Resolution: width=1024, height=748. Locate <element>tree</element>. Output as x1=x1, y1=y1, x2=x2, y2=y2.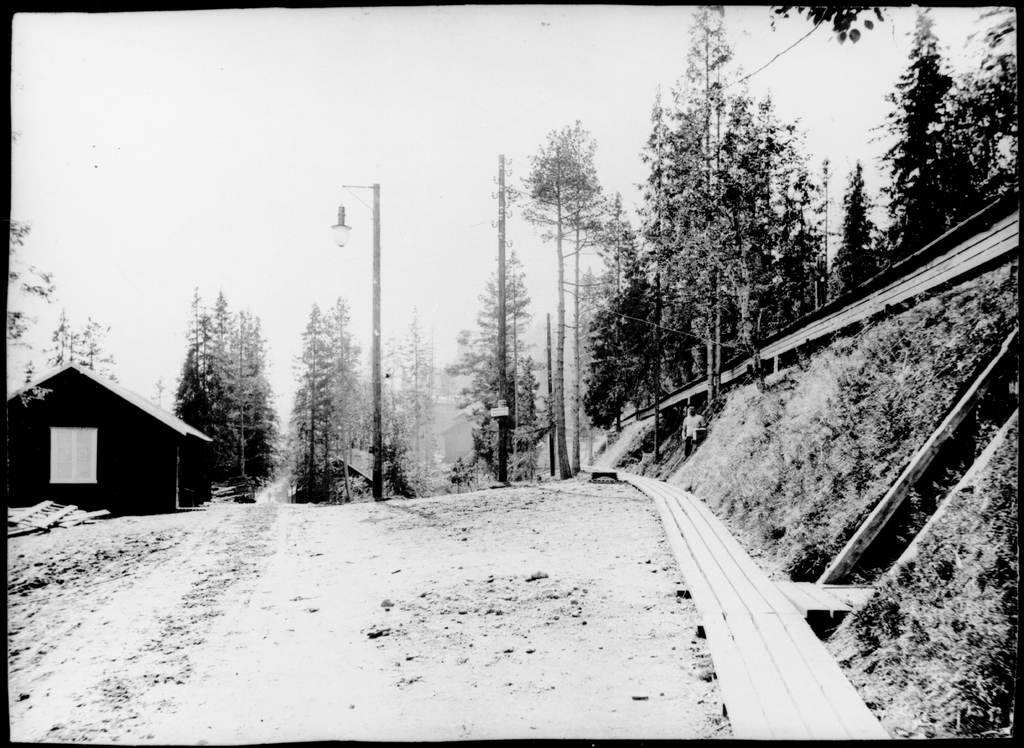
x1=325, y1=294, x2=371, y2=501.
